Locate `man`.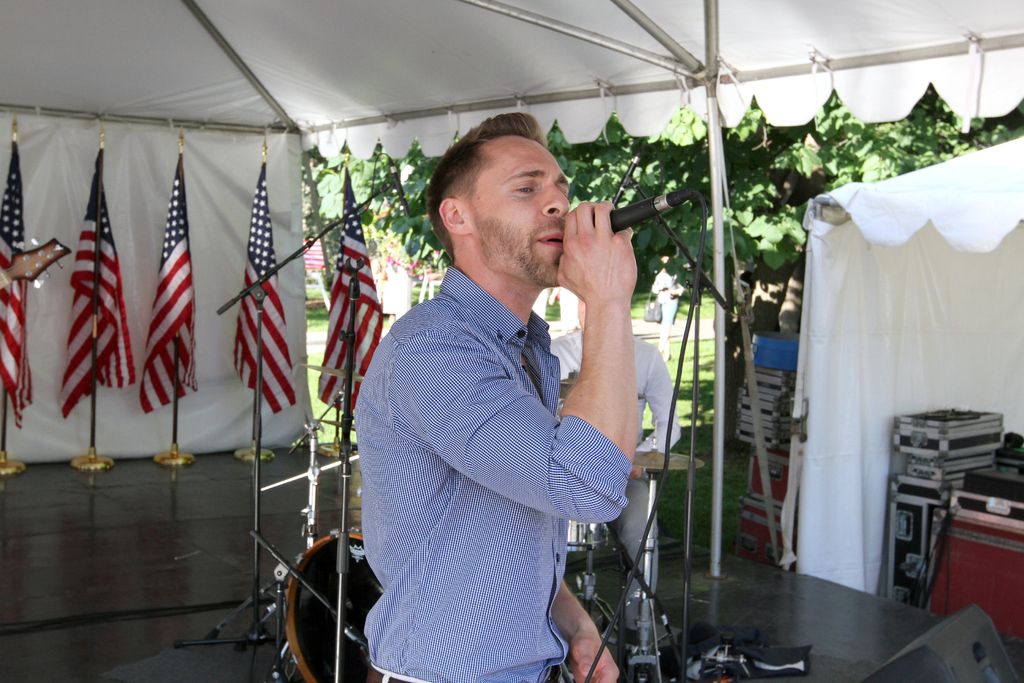
Bounding box: rect(335, 110, 671, 682).
